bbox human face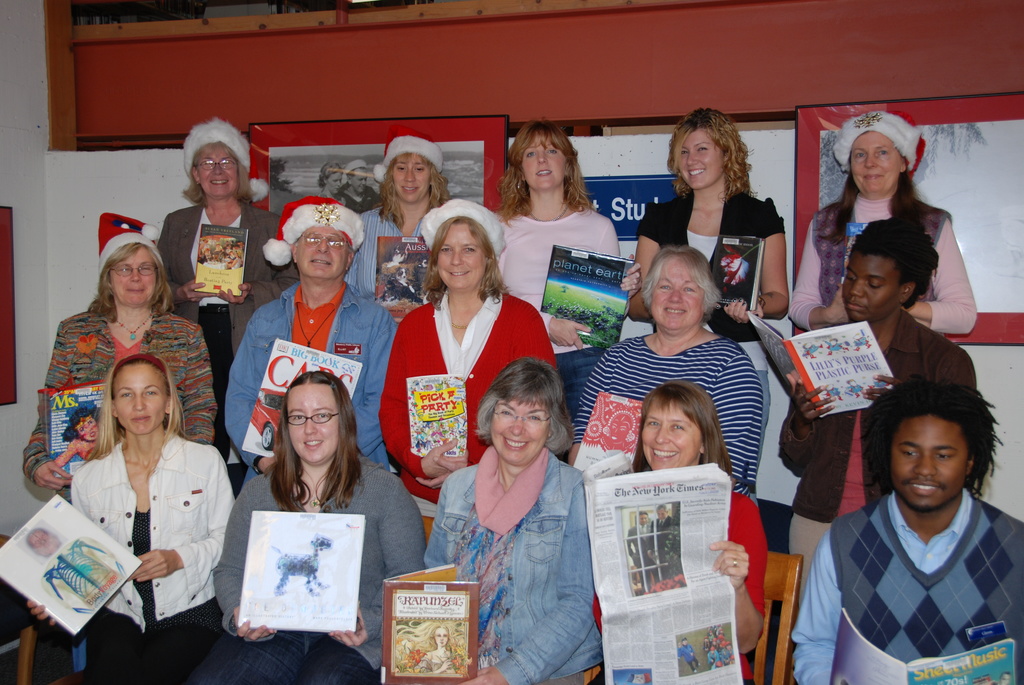
<region>645, 402, 707, 473</region>
